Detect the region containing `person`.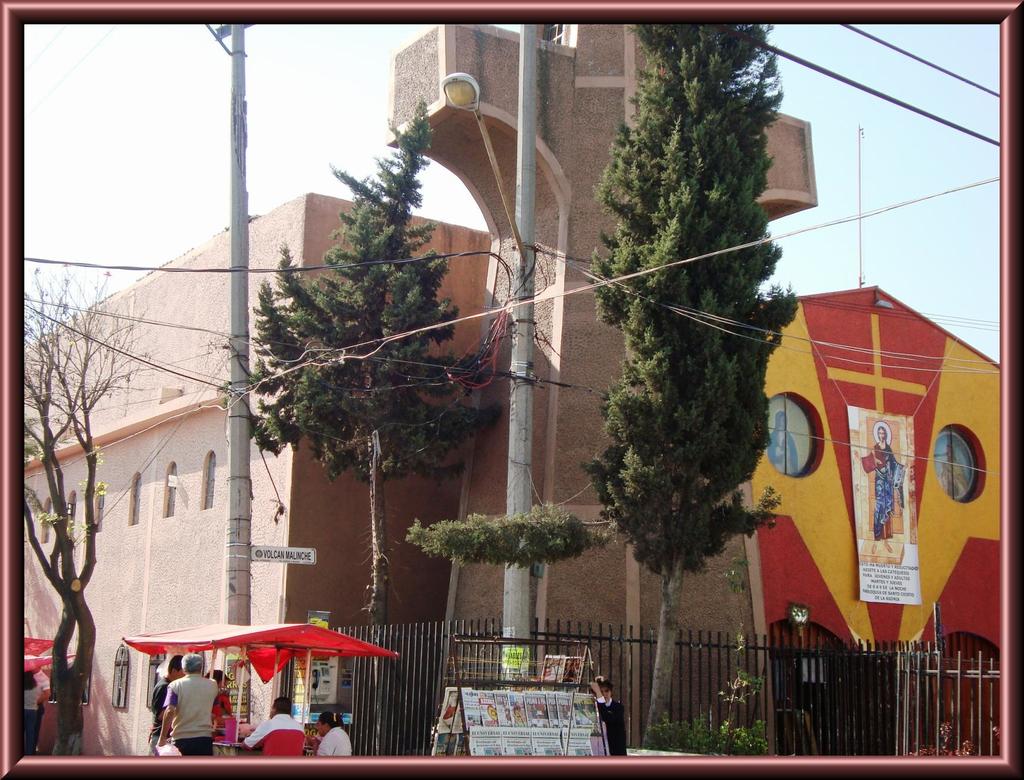
[211,670,236,742].
